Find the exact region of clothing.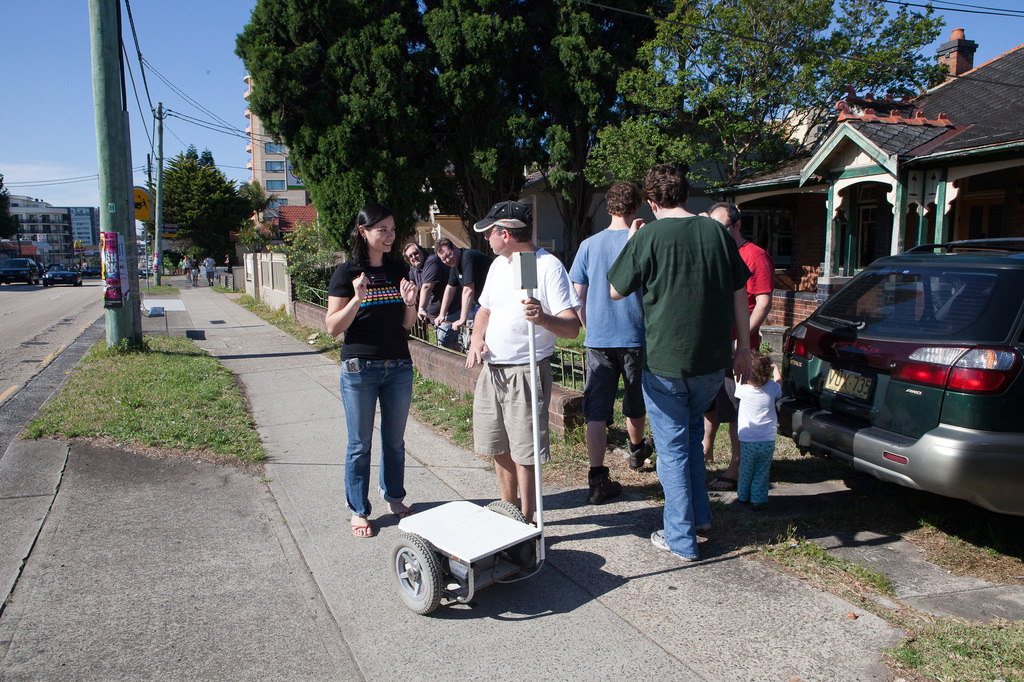
Exact region: 735 240 784 312.
